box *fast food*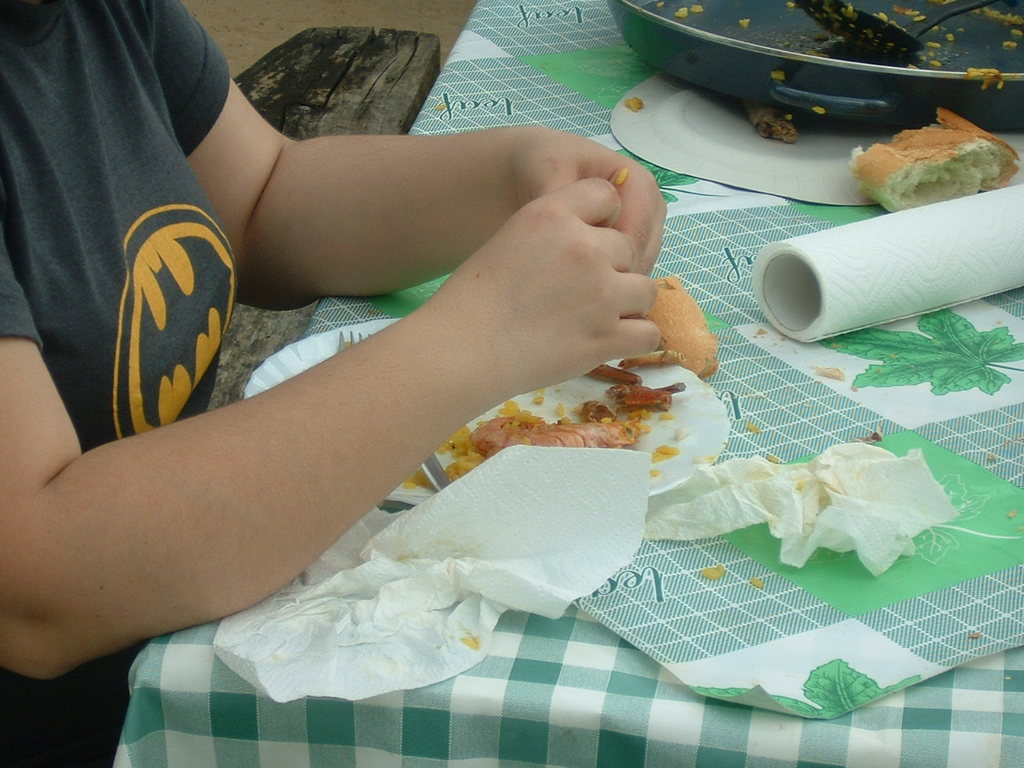
x1=839, y1=101, x2=1021, y2=211
